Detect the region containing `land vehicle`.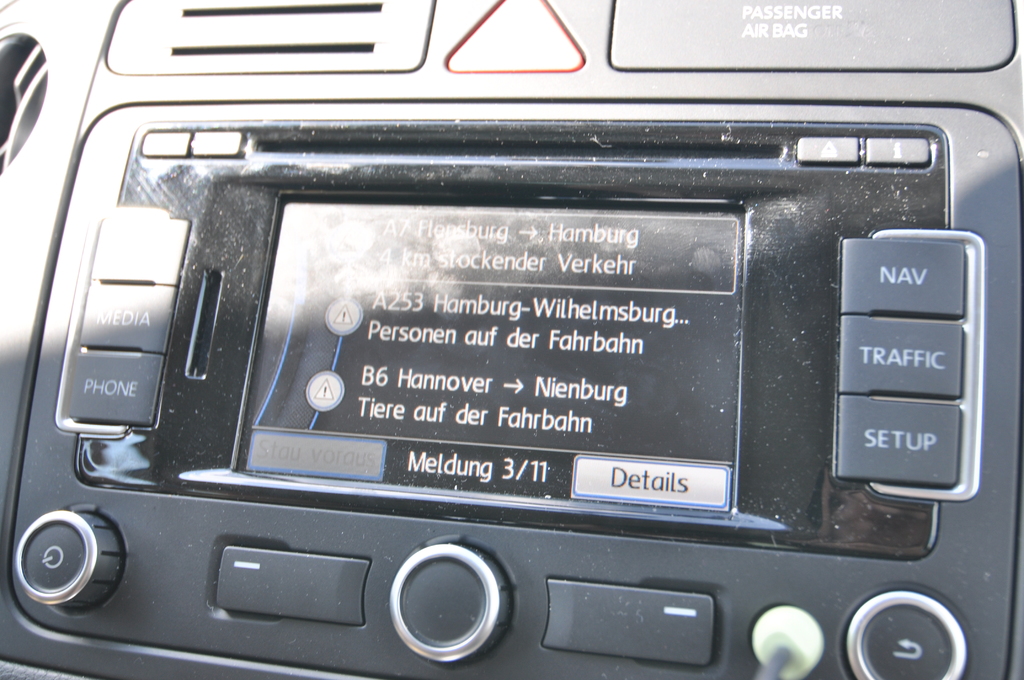
x1=0 y1=0 x2=1023 y2=679.
